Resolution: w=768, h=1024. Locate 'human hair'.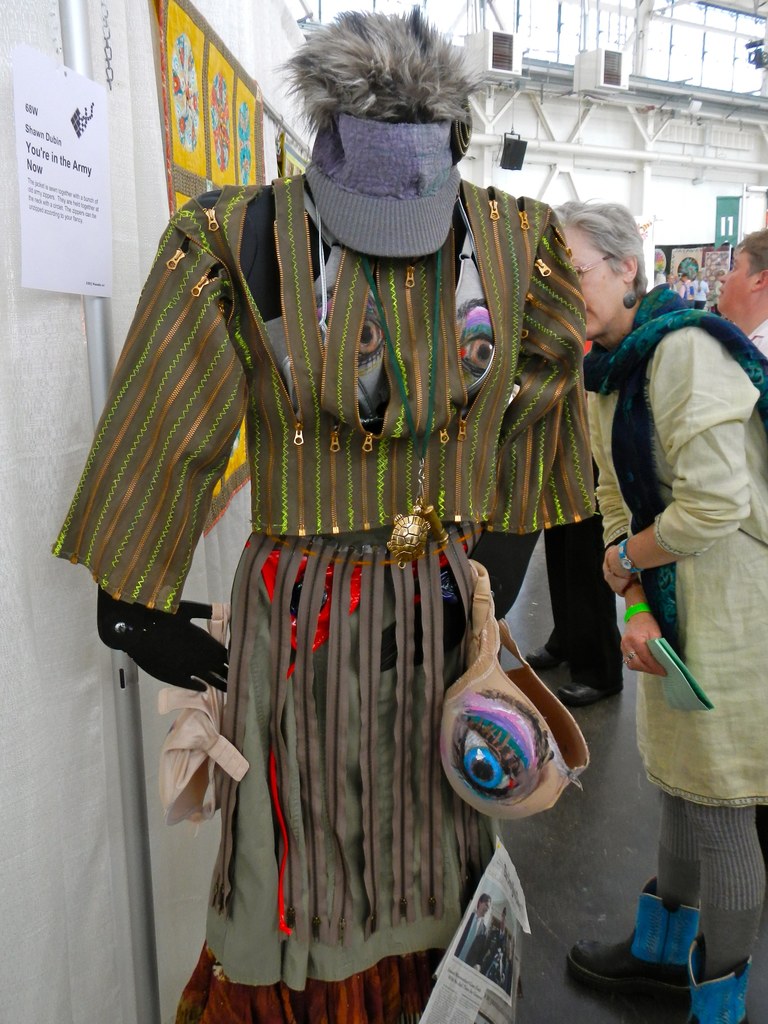
(553,196,655,303).
